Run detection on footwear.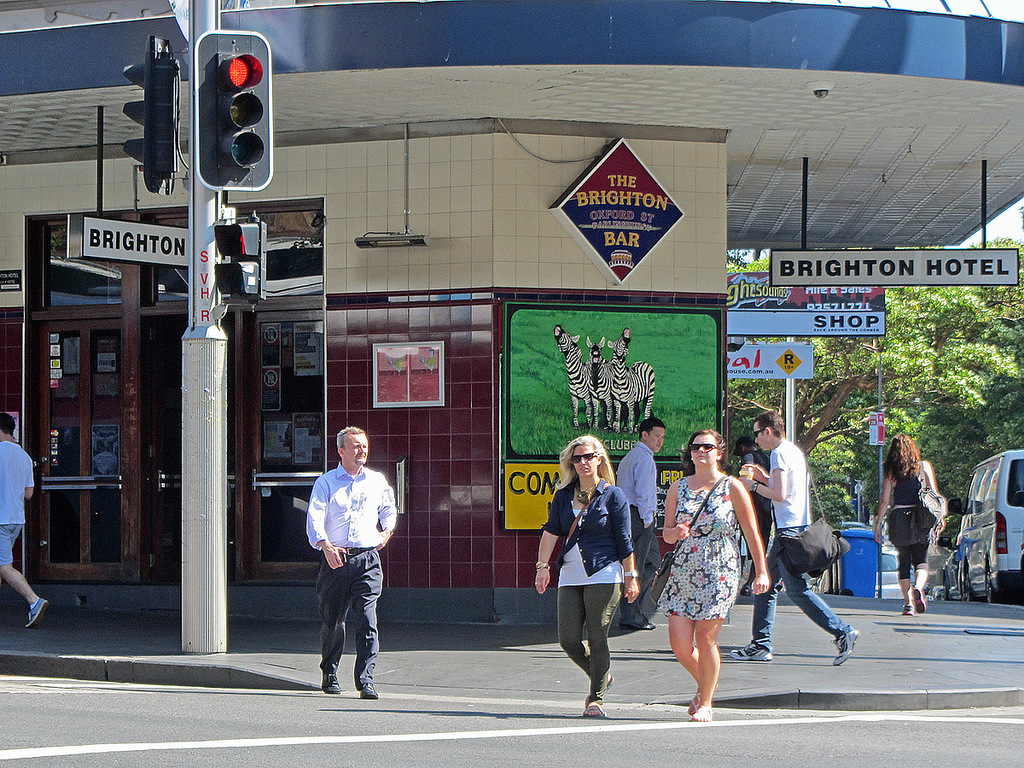
Result: 25/596/46/629.
